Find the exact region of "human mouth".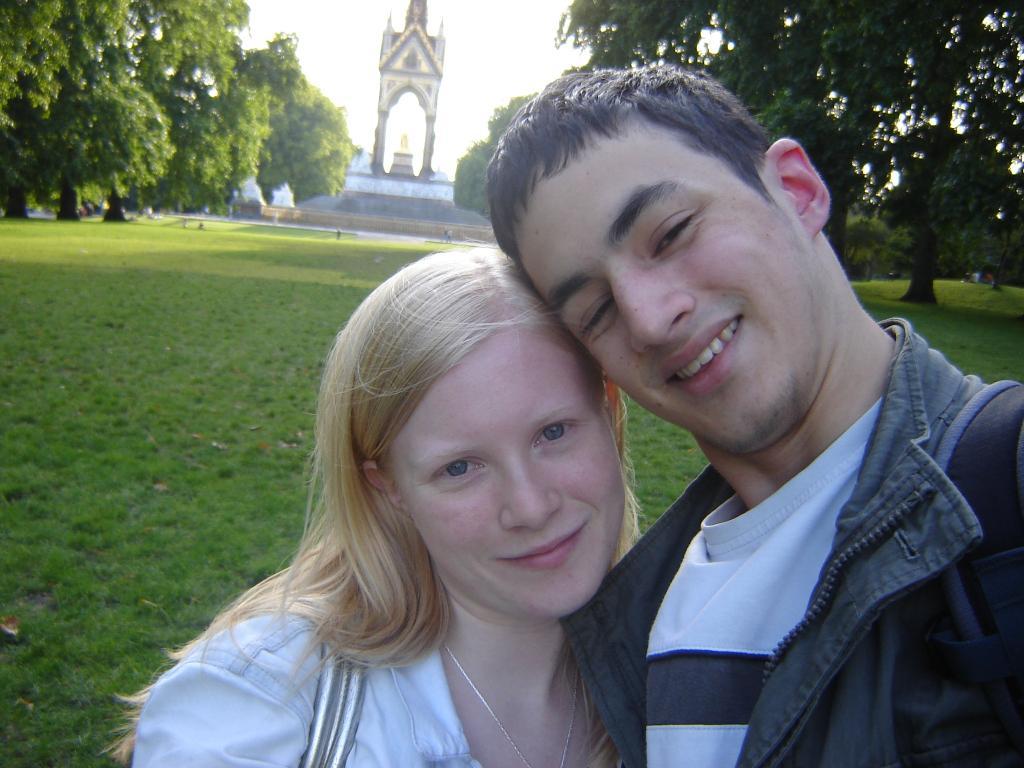
Exact region: 496, 524, 590, 569.
